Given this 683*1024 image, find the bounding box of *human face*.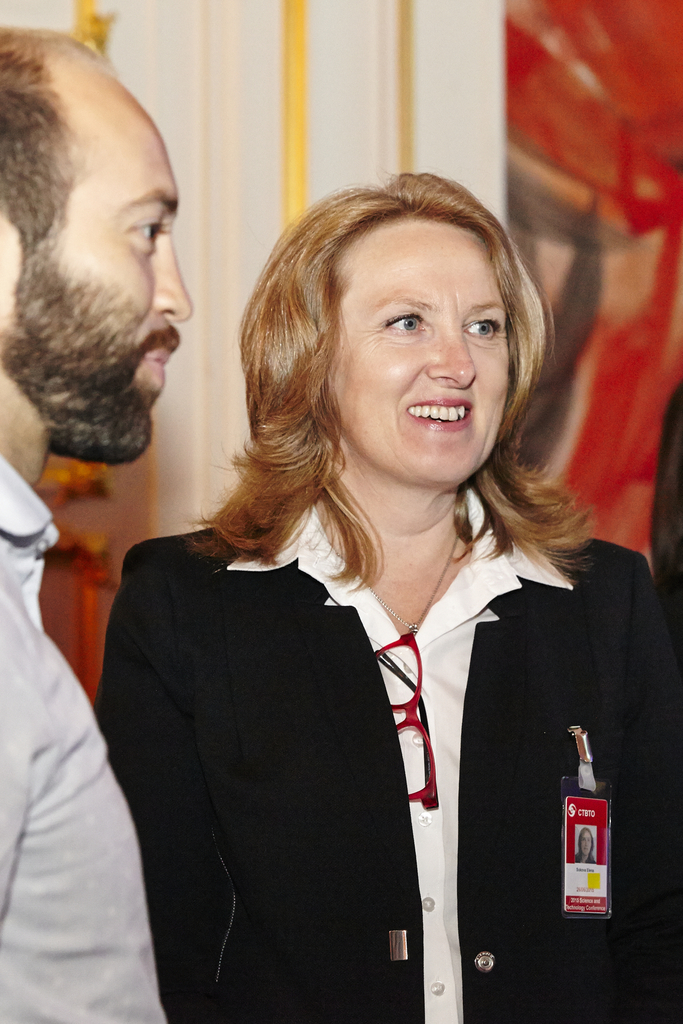
l=12, t=31, r=195, b=468.
